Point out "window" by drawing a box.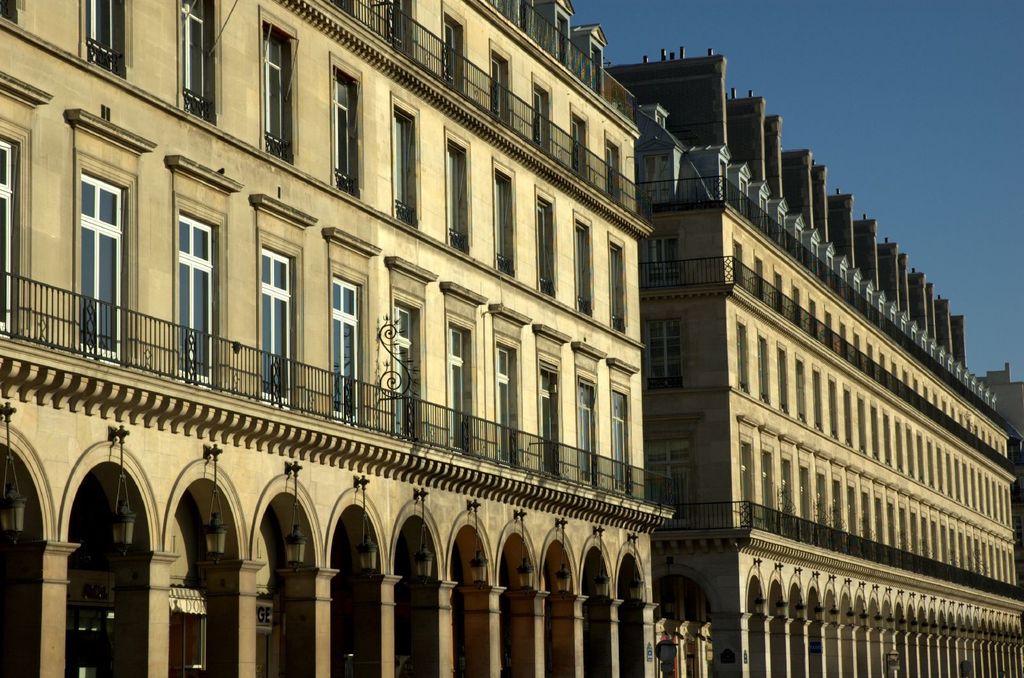
left=644, top=438, right=695, bottom=523.
